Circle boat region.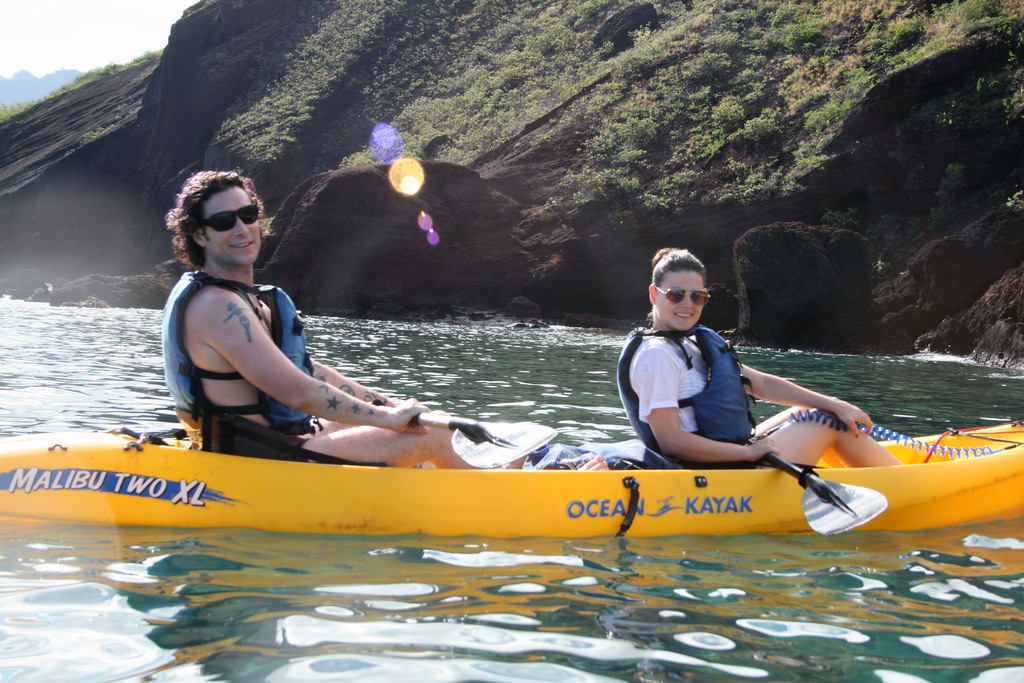
Region: [0,425,1023,523].
